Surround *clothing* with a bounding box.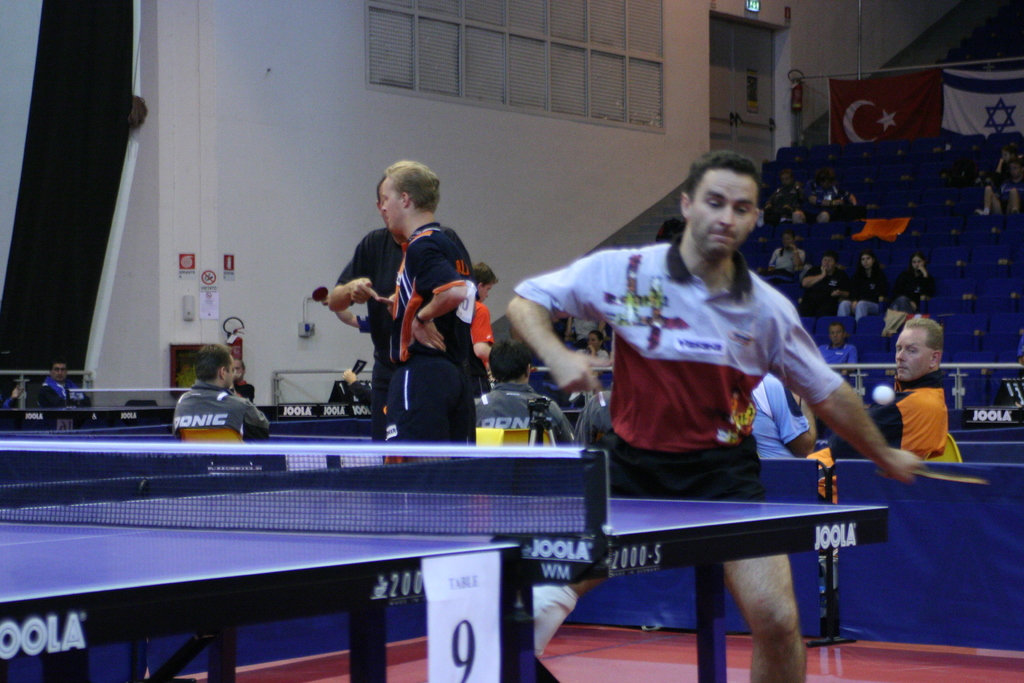
pyautogui.locateOnScreen(175, 380, 273, 439).
